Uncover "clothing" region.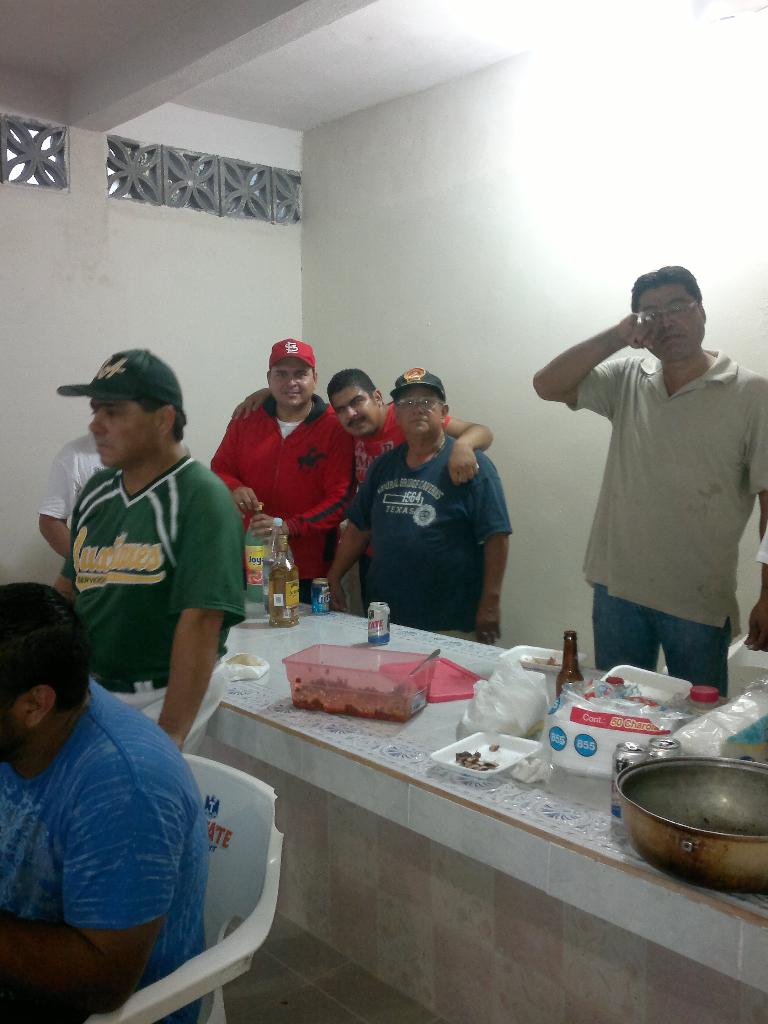
Uncovered: detection(205, 385, 350, 619).
